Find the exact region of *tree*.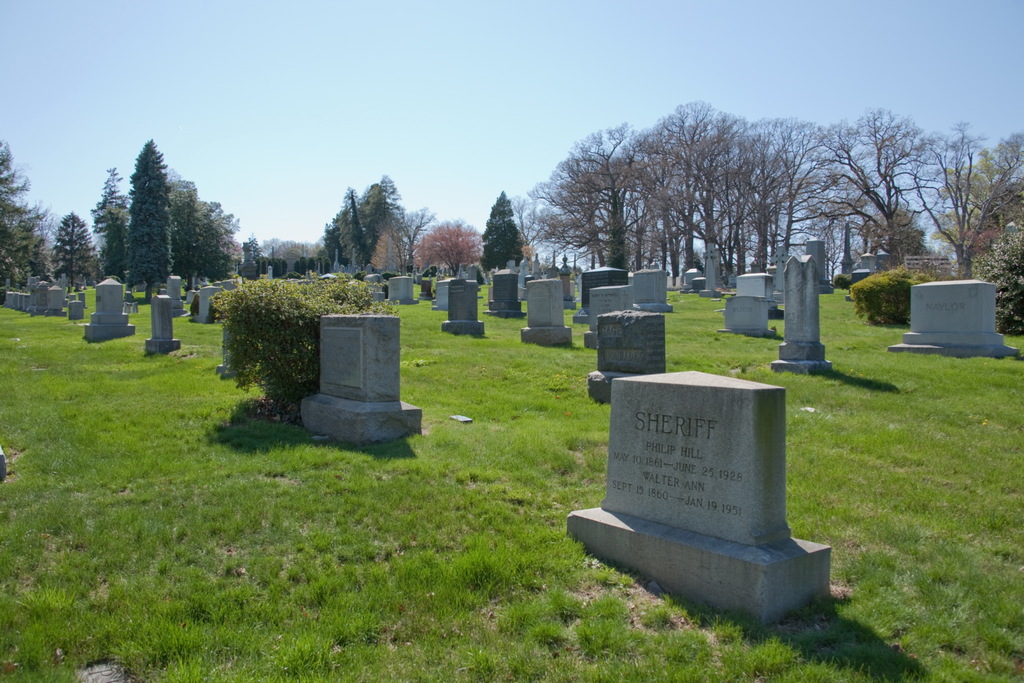
Exact region: <bbox>471, 191, 533, 292</bbox>.
